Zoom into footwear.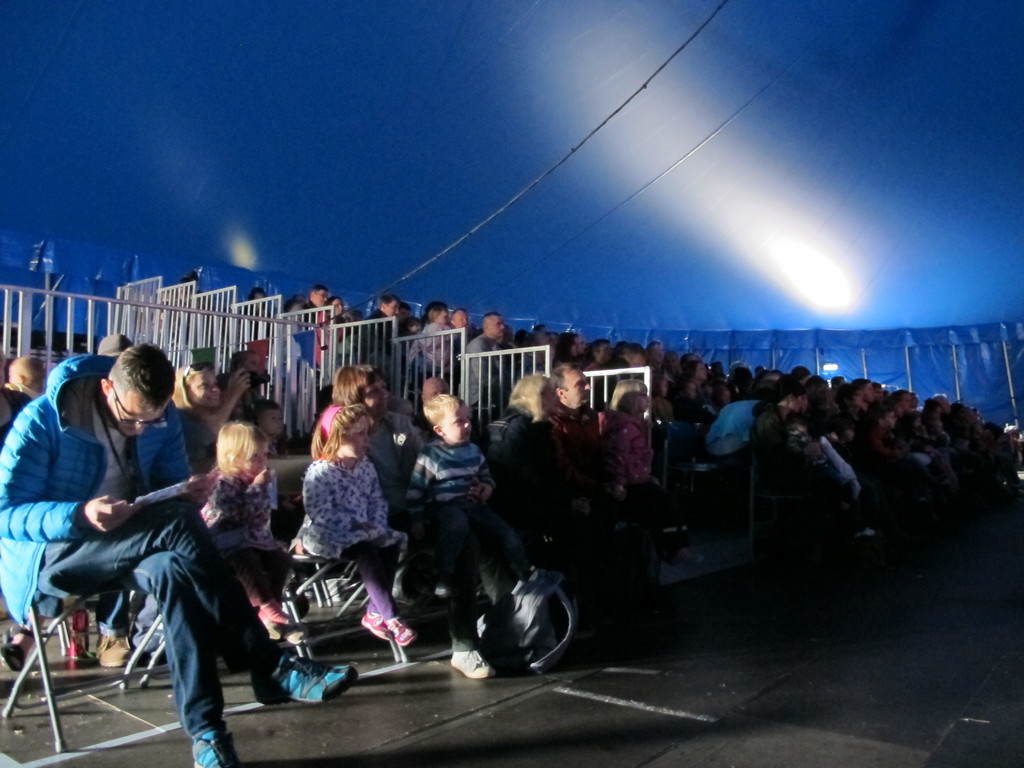
Zoom target: [0, 621, 35, 669].
